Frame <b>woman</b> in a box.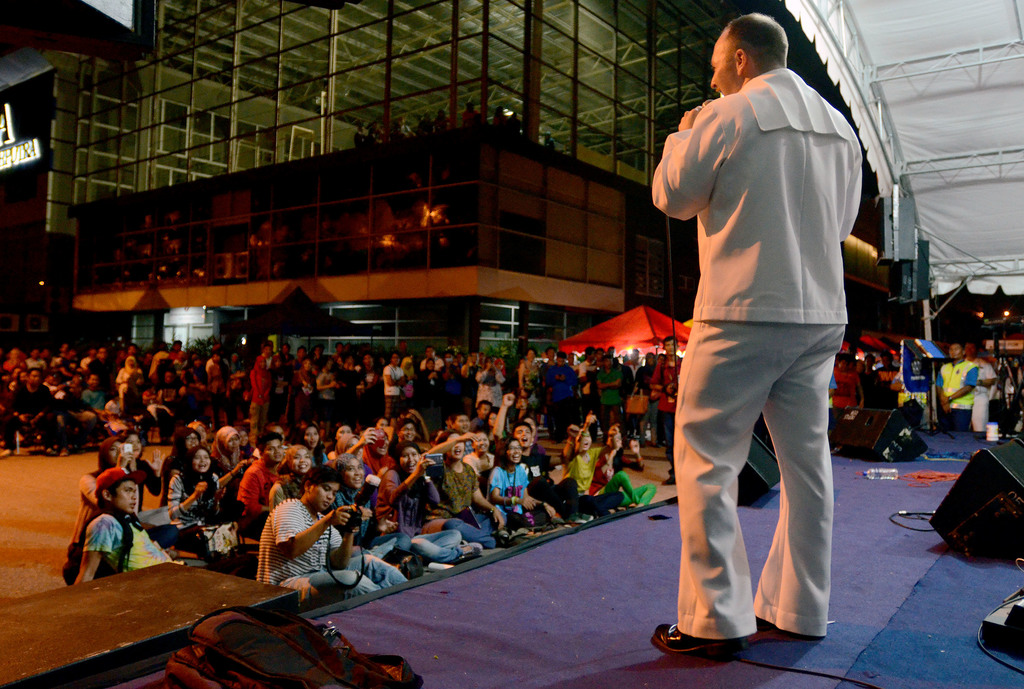
634 350 659 444.
